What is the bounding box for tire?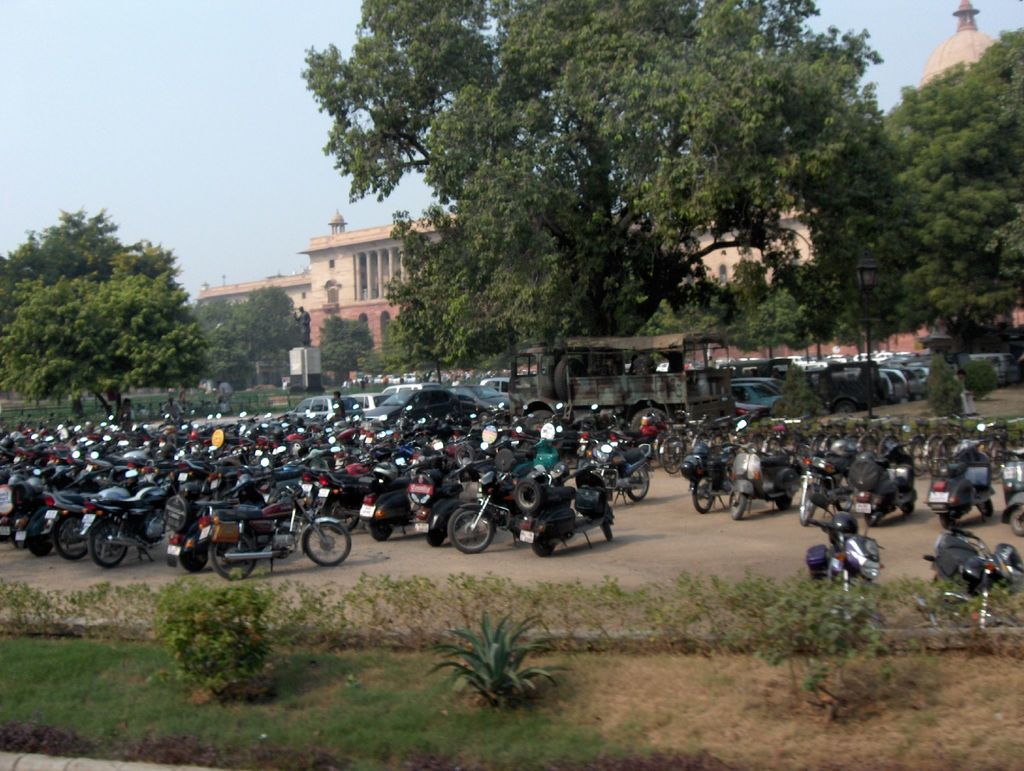
bbox=(728, 487, 755, 514).
